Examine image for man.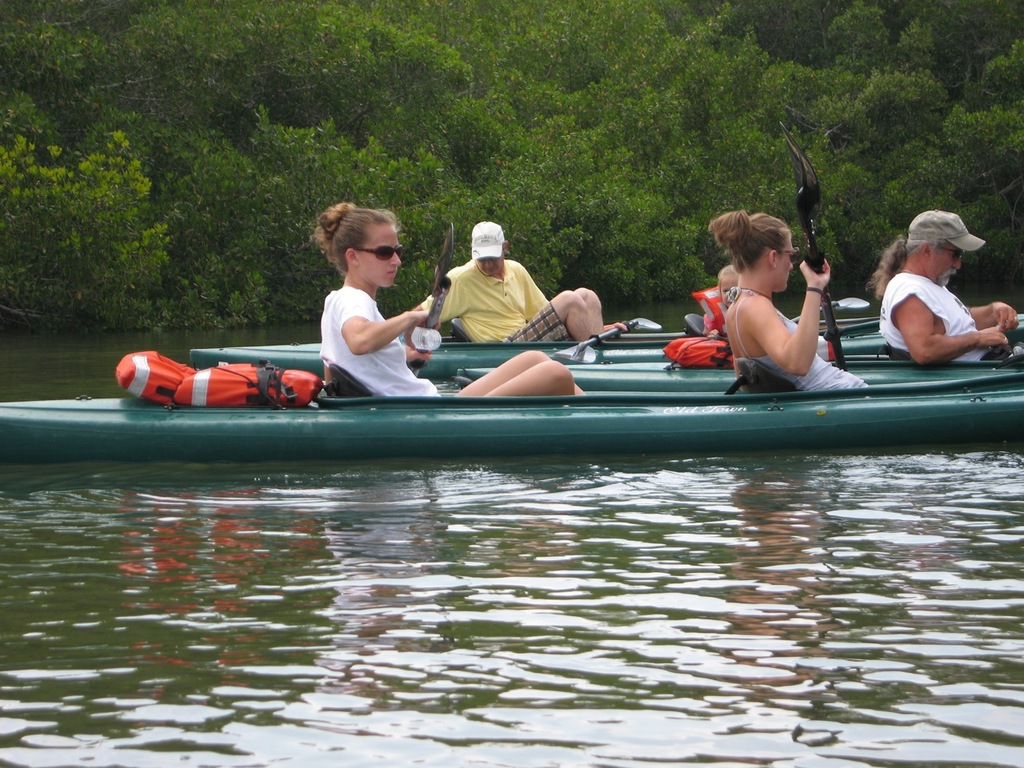
Examination result: 413/219/630/346.
